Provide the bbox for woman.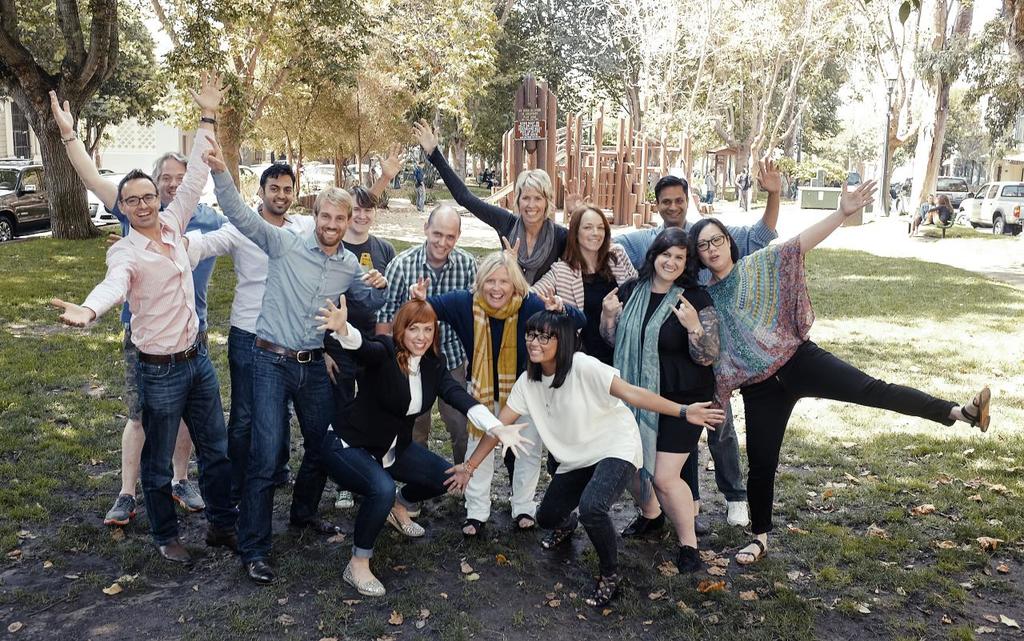
500, 201, 629, 362.
